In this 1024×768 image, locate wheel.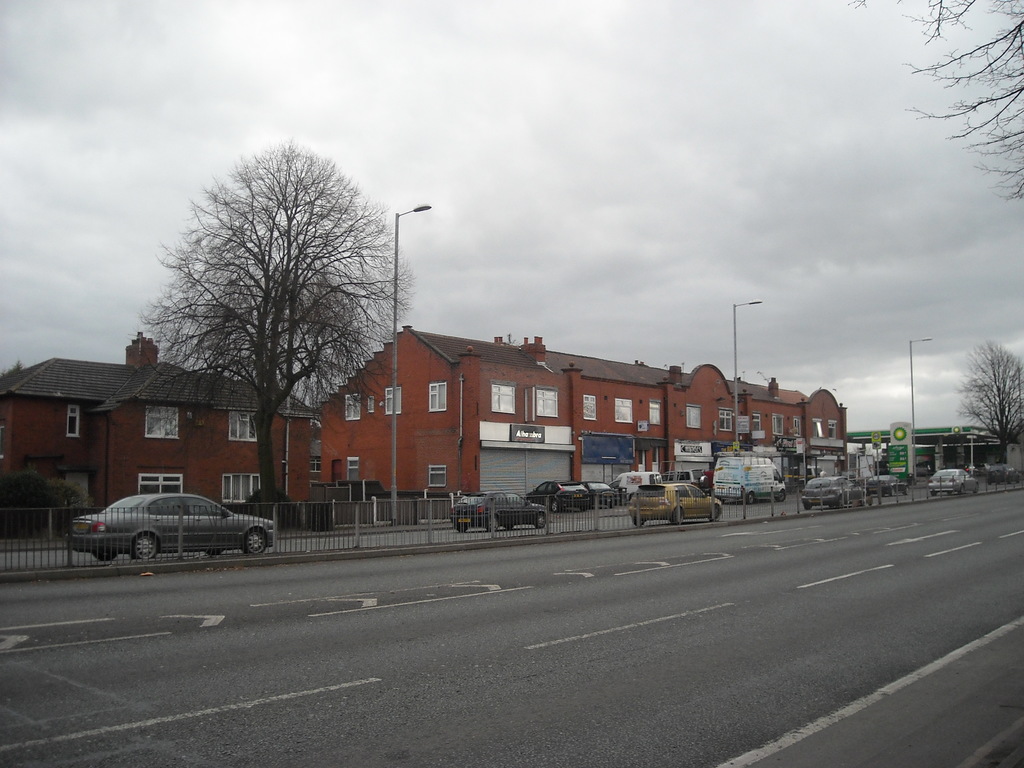
Bounding box: locate(486, 517, 499, 531).
